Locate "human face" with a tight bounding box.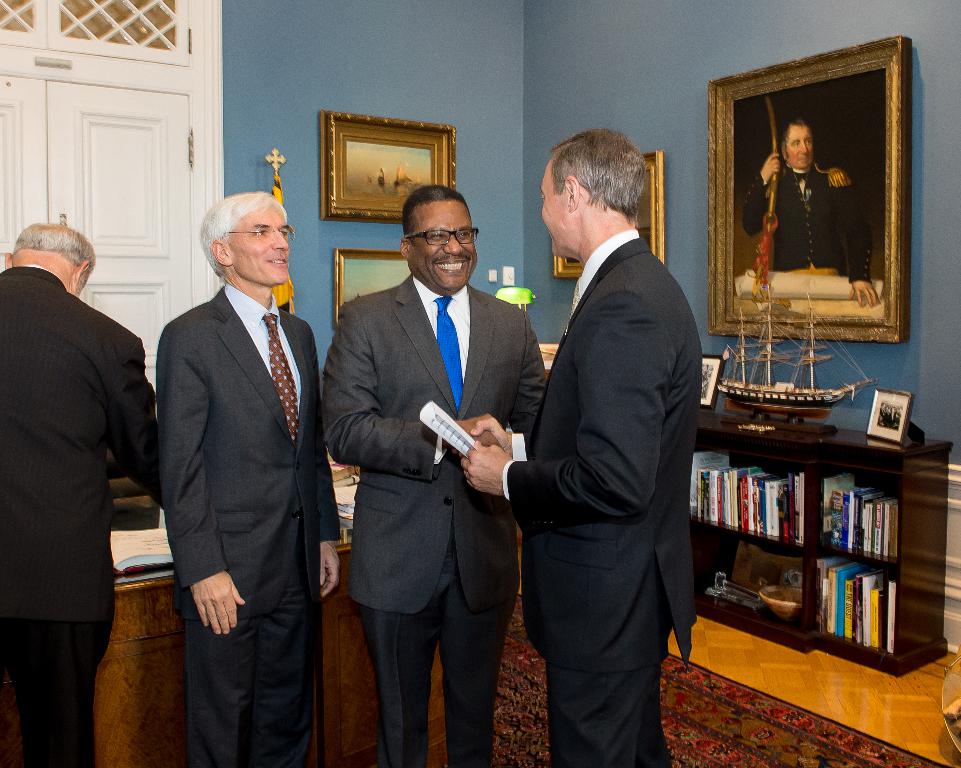
bbox=(784, 121, 817, 170).
